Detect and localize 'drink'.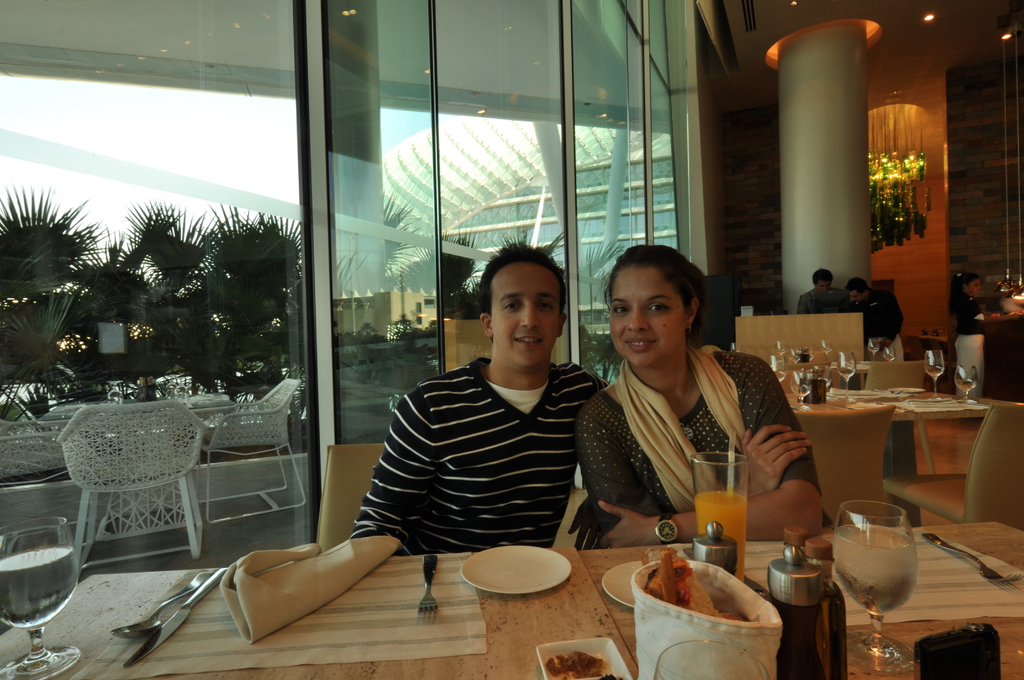
Localized at l=0, t=551, r=77, b=631.
